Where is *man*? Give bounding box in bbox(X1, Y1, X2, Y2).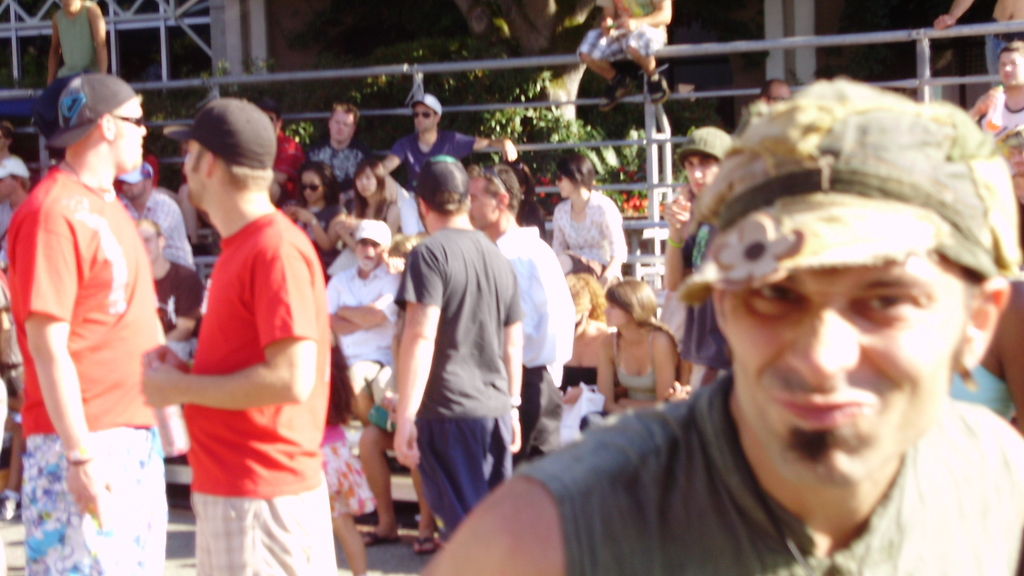
bbox(383, 158, 538, 561).
